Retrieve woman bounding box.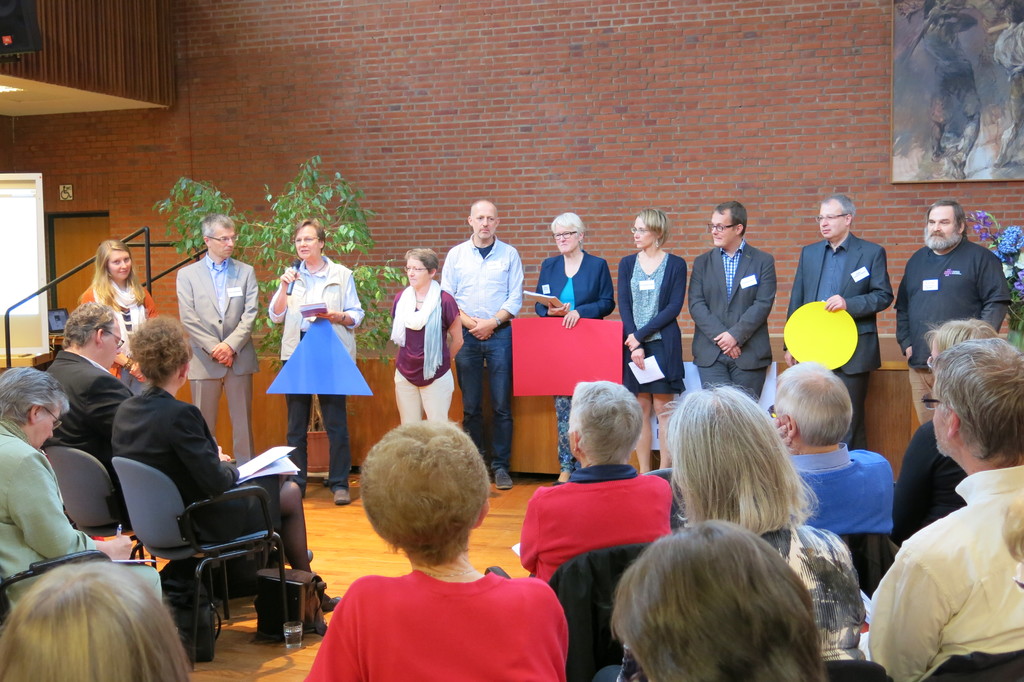
Bounding box: (x1=110, y1=313, x2=340, y2=619).
